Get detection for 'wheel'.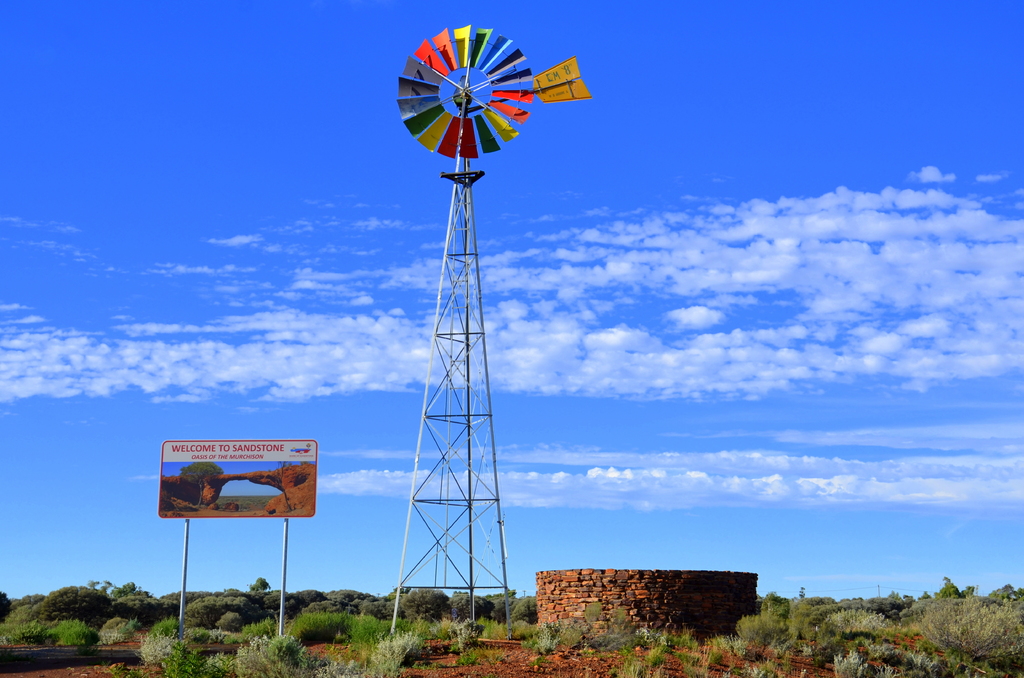
Detection: x1=397 y1=26 x2=534 y2=156.
